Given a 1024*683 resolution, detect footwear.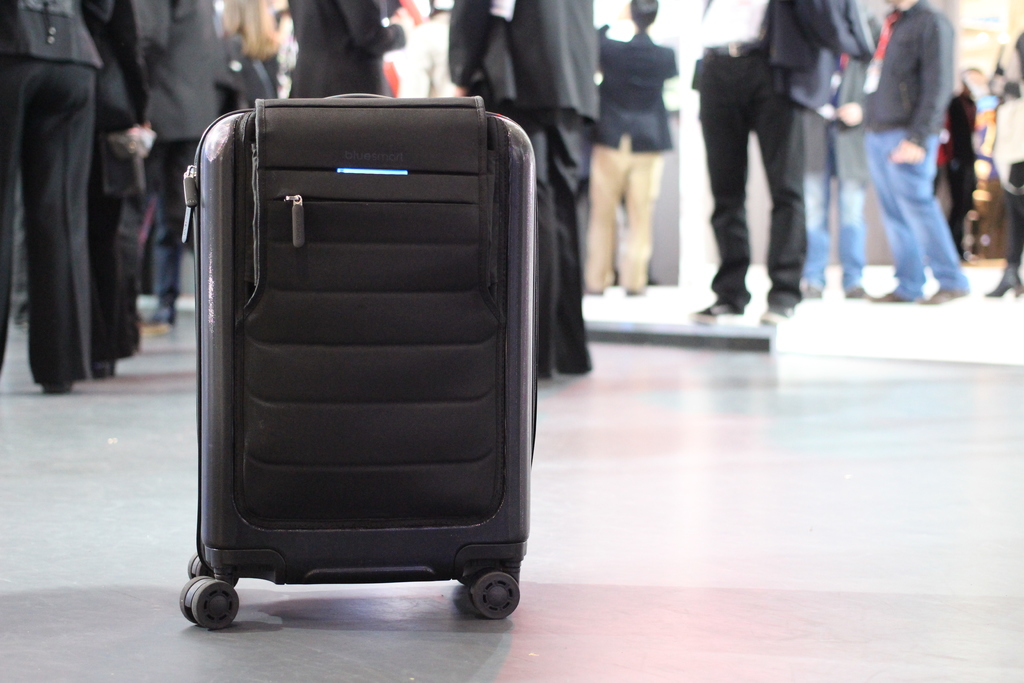
{"x1": 799, "y1": 282, "x2": 823, "y2": 301}.
